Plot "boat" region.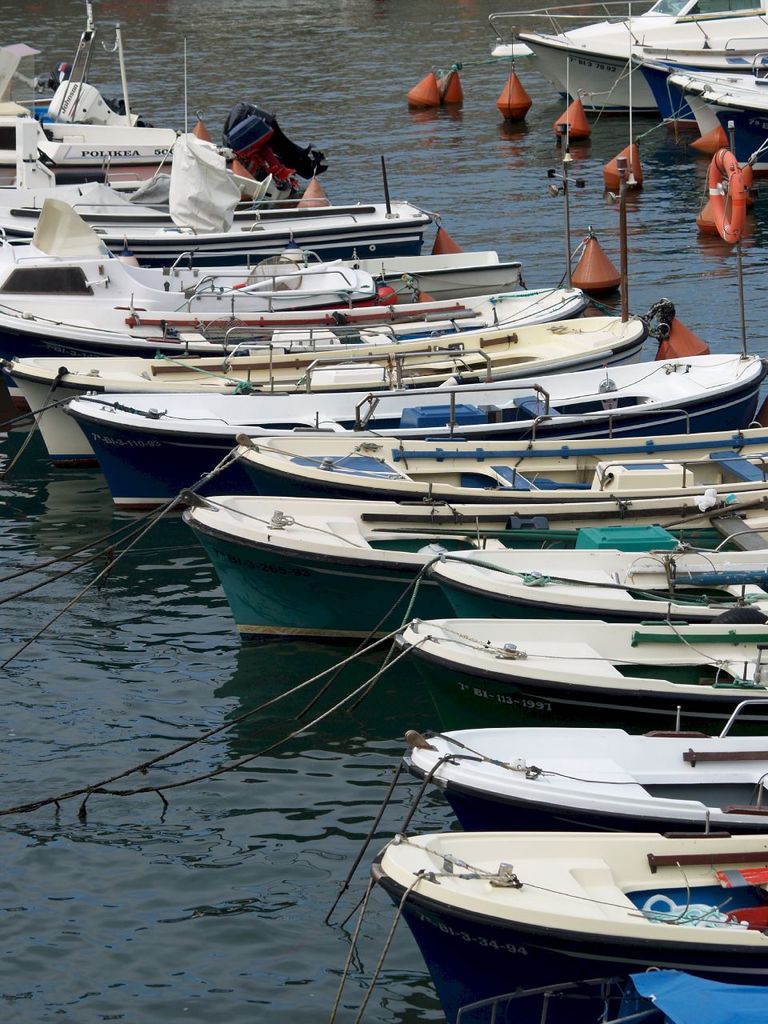
Plotted at [left=346, top=760, right=767, bottom=982].
